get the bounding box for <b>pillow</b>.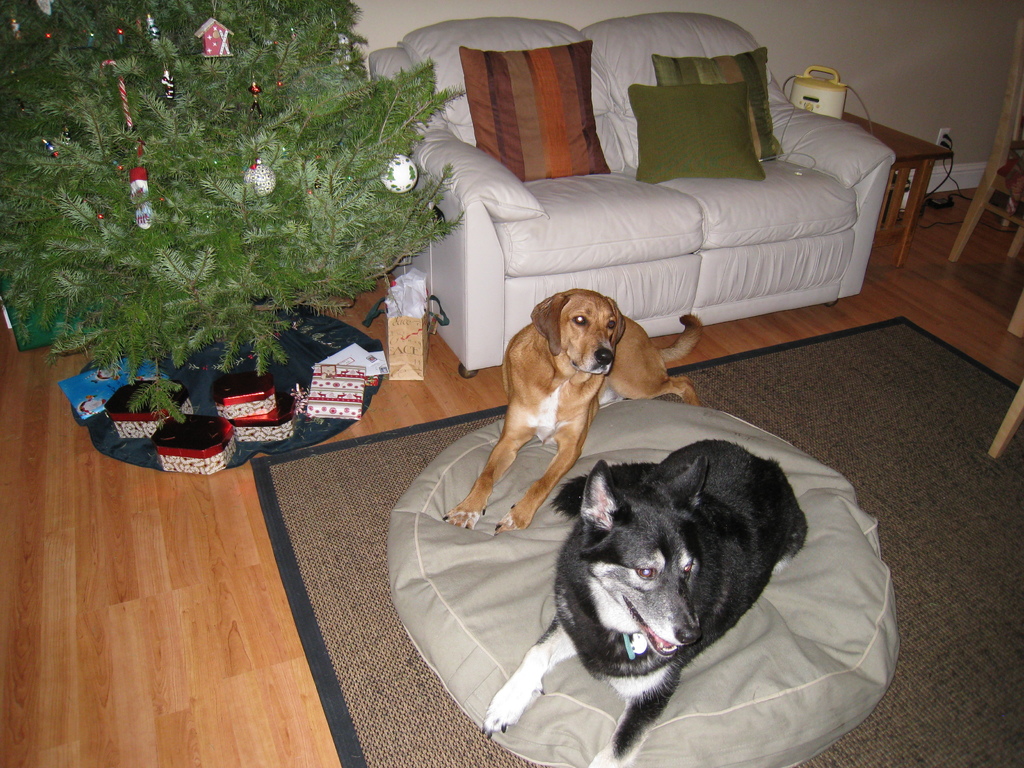
463 47 611 173.
